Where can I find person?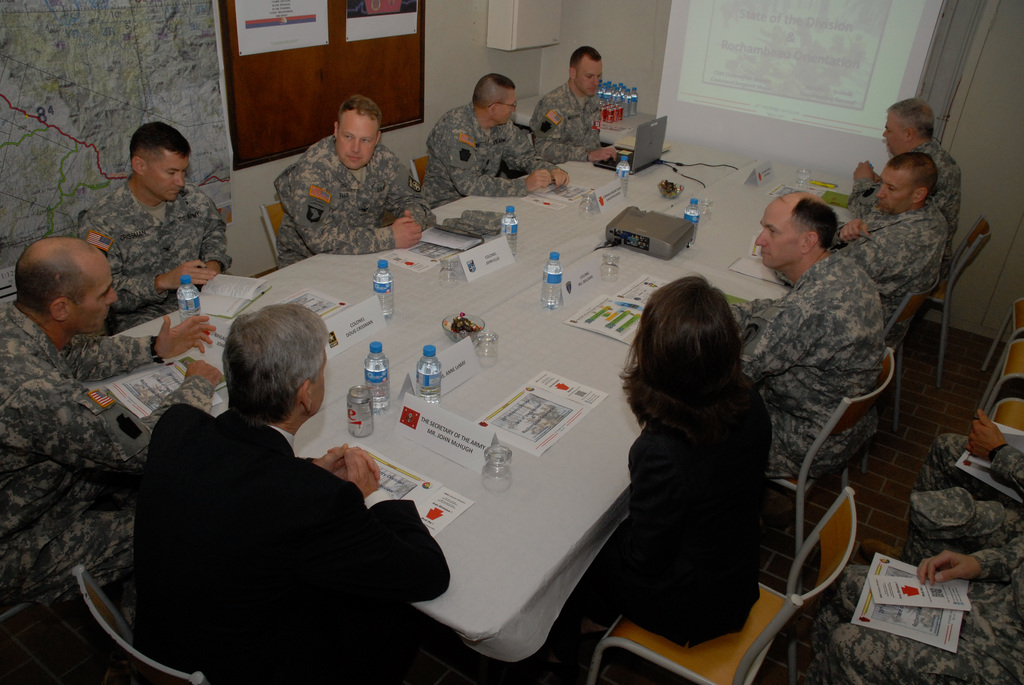
You can find it at Rect(423, 75, 570, 212).
